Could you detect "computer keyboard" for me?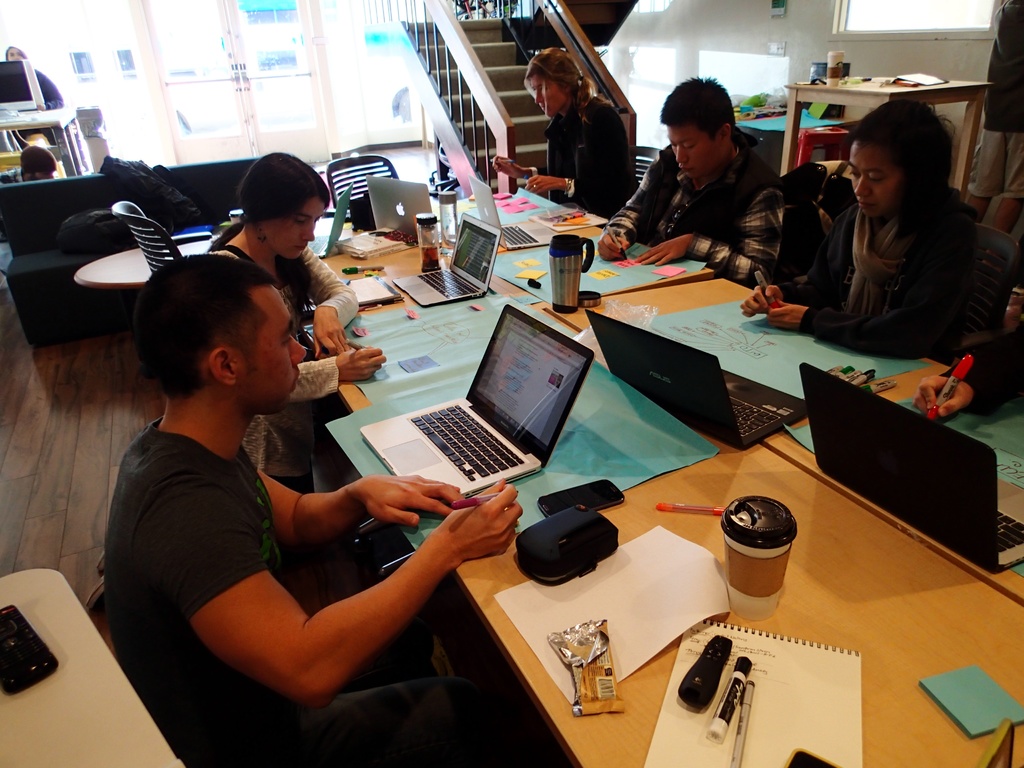
Detection result: bbox=[502, 222, 540, 246].
